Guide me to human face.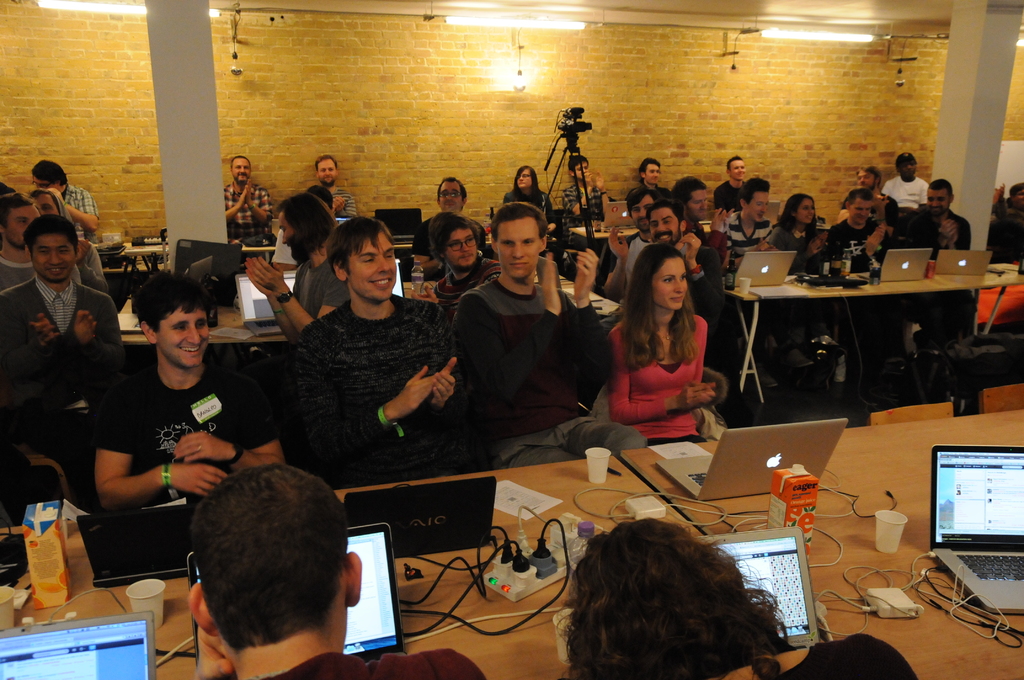
Guidance: <box>927,184,952,216</box>.
